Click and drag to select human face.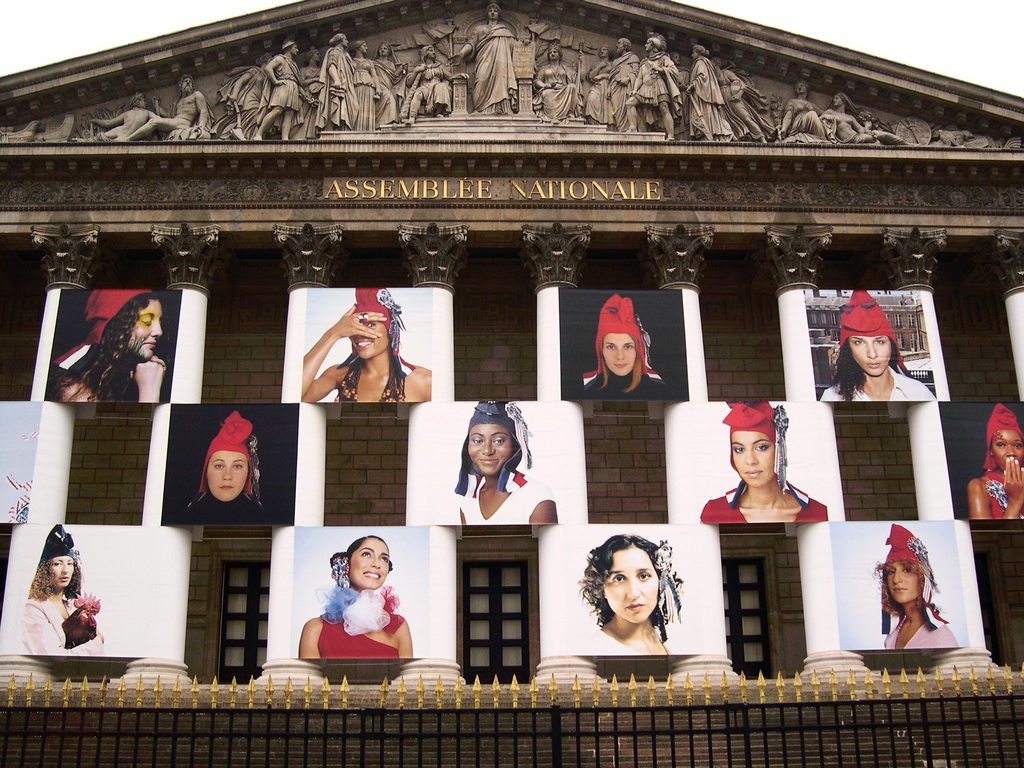
Selection: [548,46,558,59].
